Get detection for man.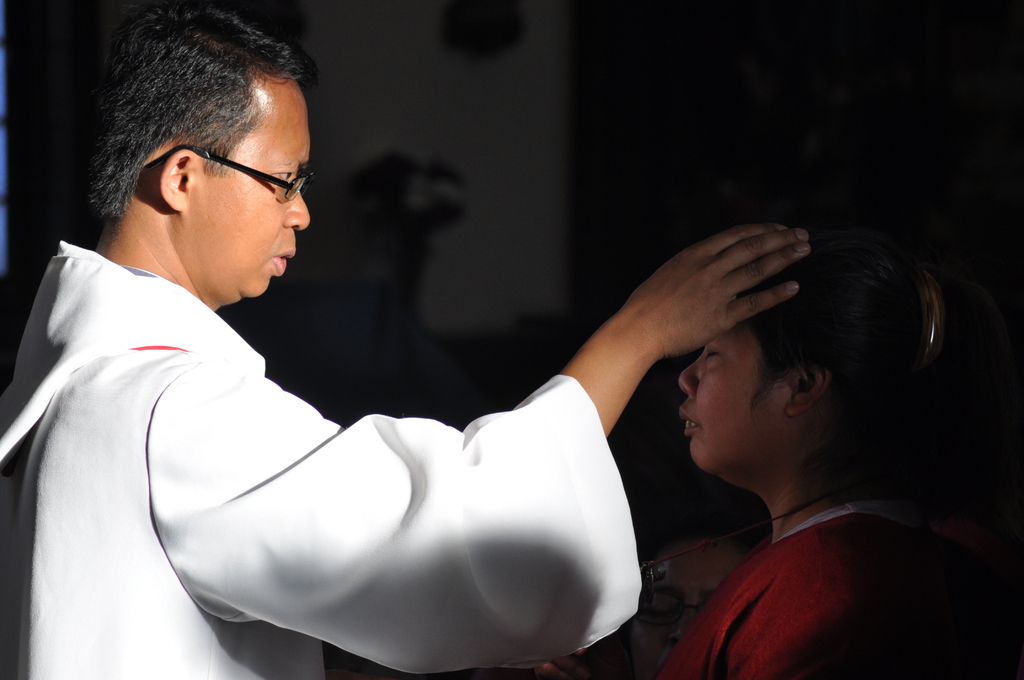
Detection: (left=49, top=104, right=773, bottom=668).
